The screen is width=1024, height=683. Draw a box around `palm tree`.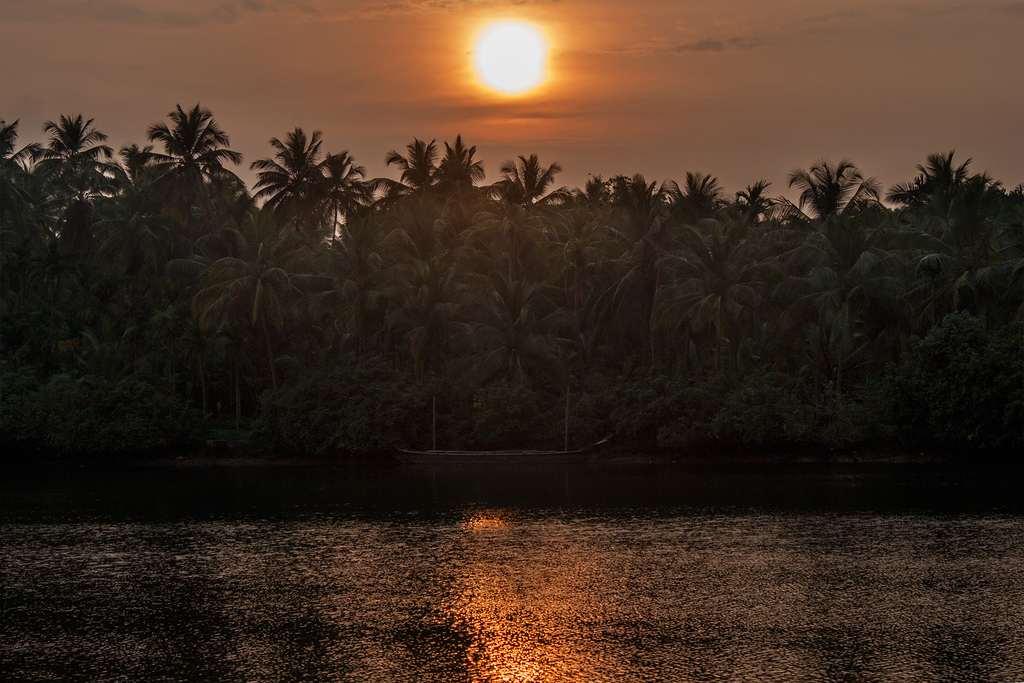
box(705, 189, 775, 292).
